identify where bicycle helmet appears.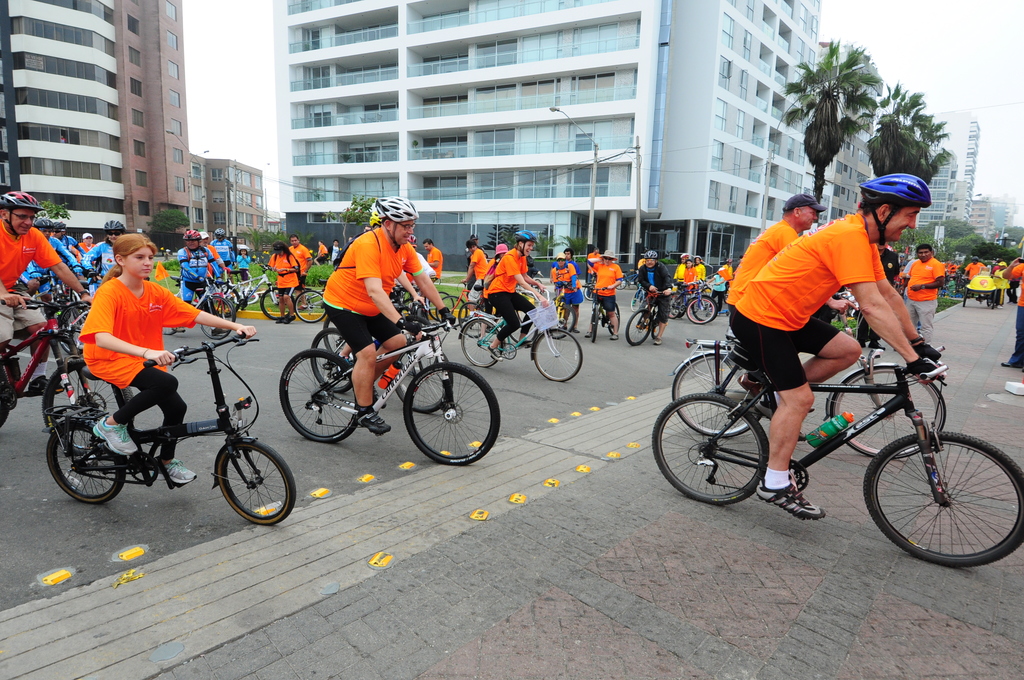
Appears at (375,197,420,226).
